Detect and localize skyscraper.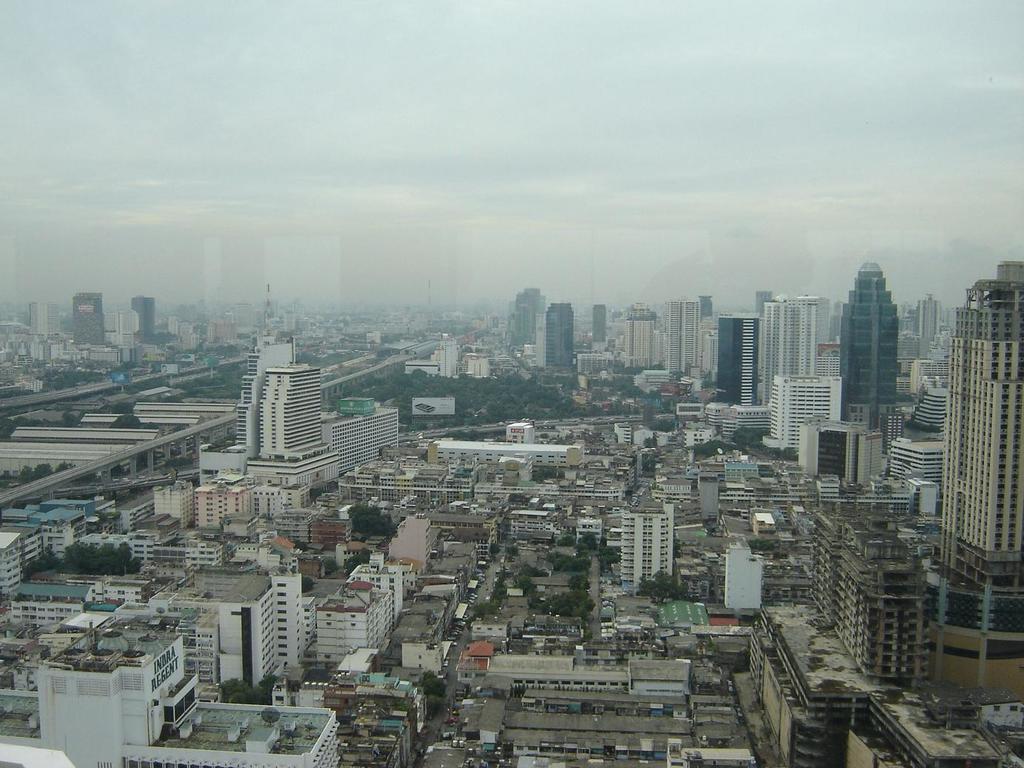
Localized at 767/375/844/444.
